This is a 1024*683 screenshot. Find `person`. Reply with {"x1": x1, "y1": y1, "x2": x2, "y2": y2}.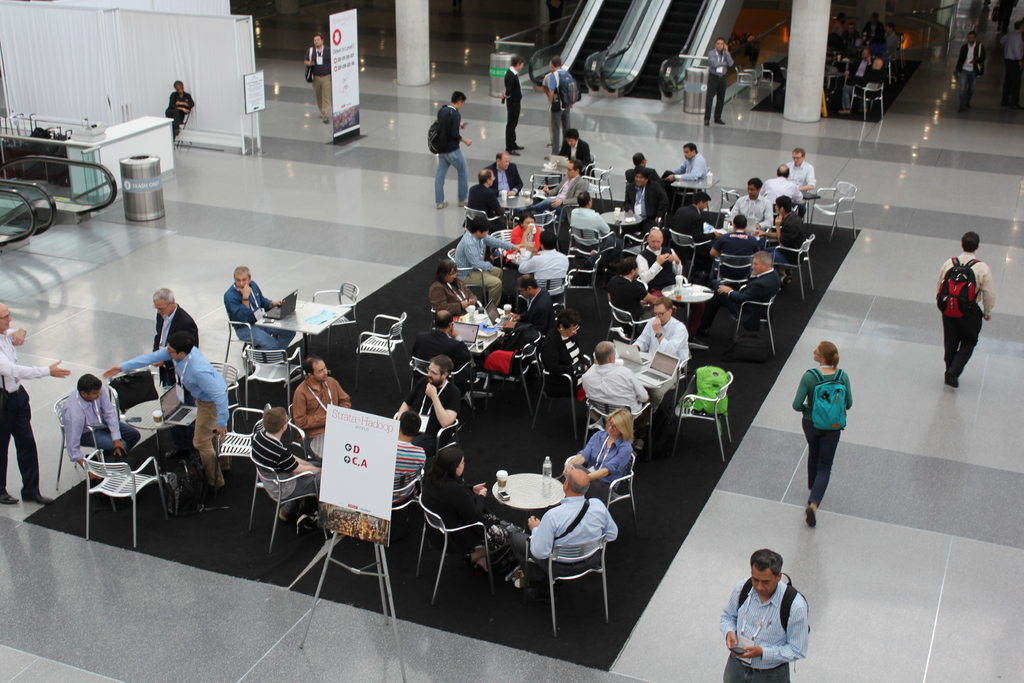
{"x1": 627, "y1": 168, "x2": 664, "y2": 234}.
